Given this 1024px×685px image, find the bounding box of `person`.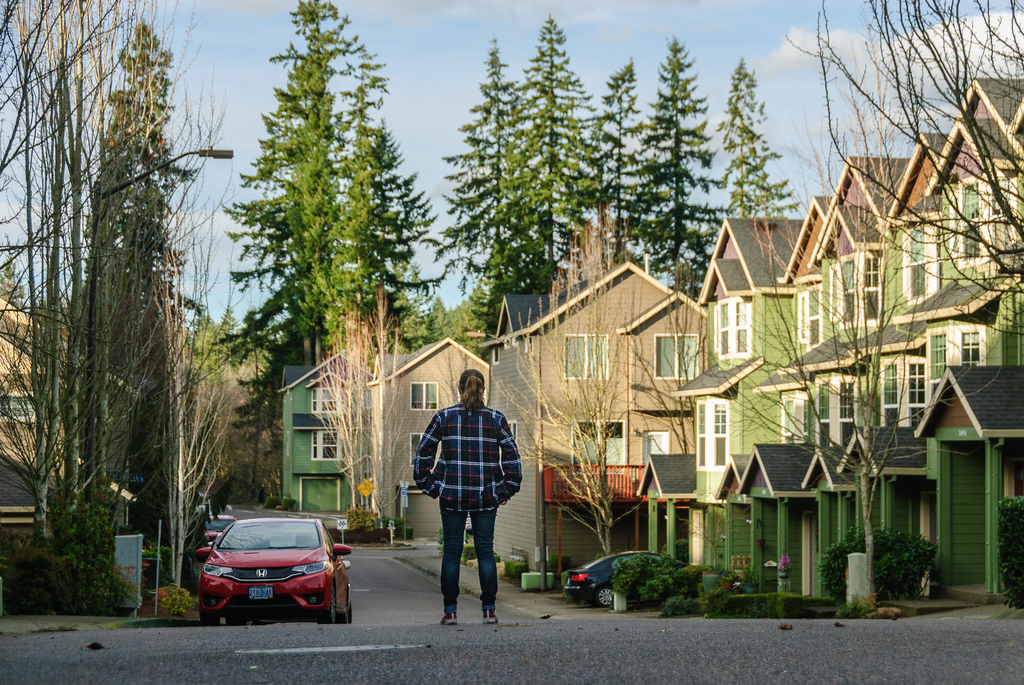
l=422, t=352, r=515, b=604.
